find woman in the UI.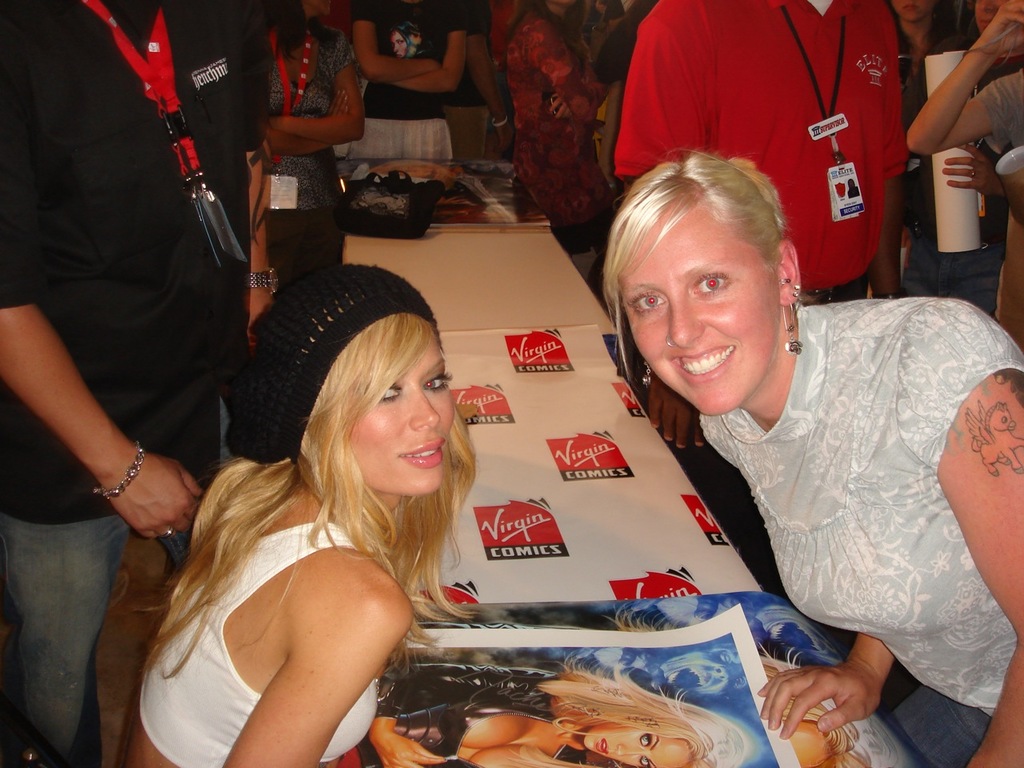
UI element at detection(908, 0, 1023, 344).
